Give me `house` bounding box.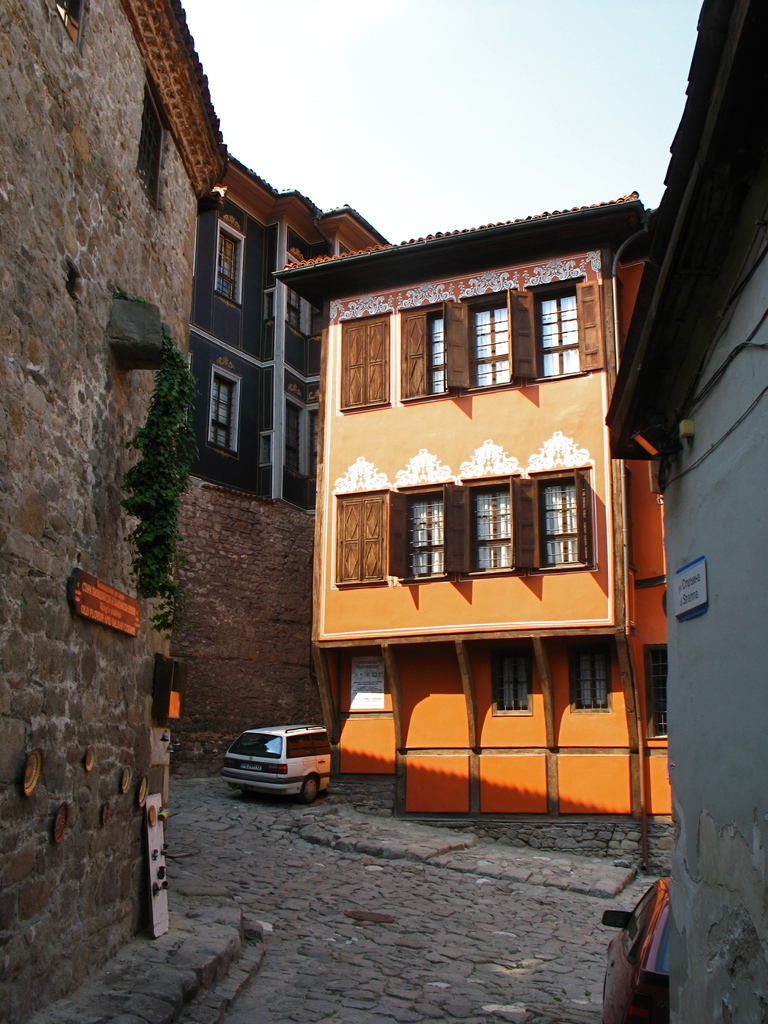
x1=262, y1=242, x2=672, y2=815.
